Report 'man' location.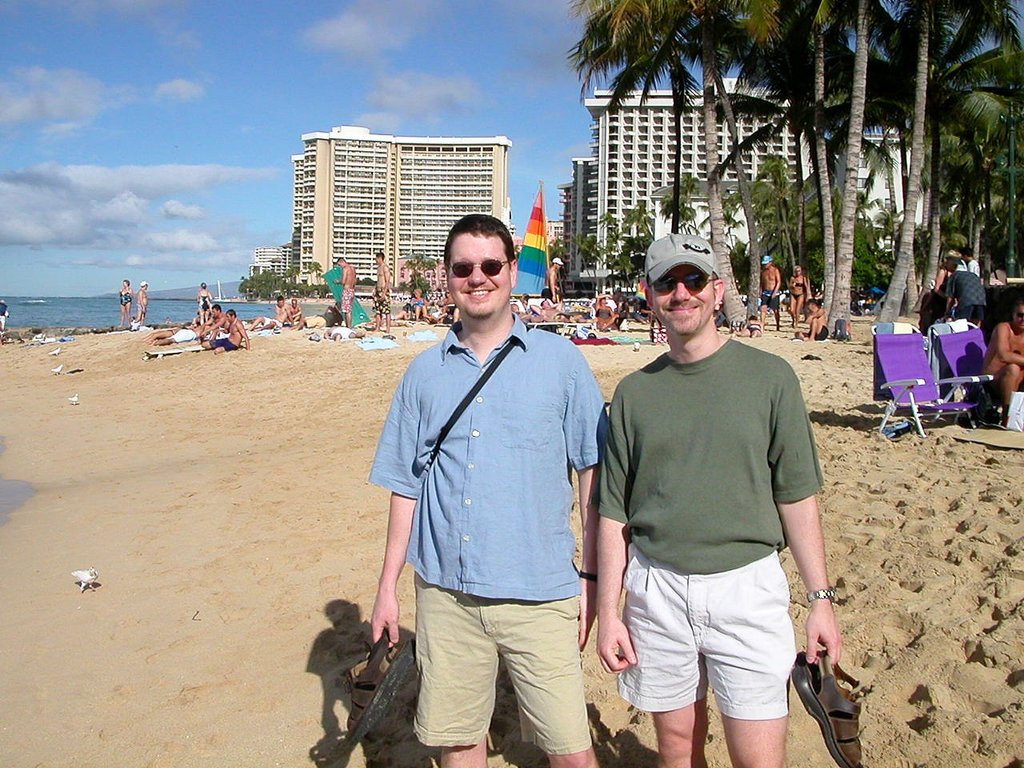
Report: BBox(374, 250, 390, 330).
